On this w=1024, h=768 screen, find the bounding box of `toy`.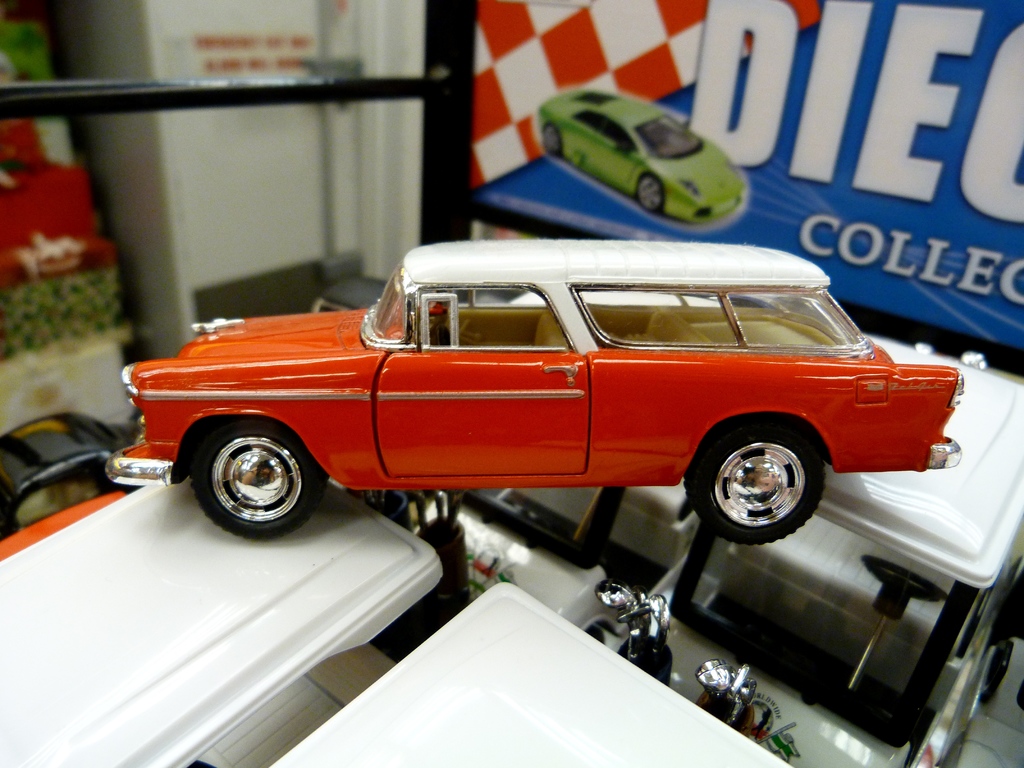
Bounding box: BBox(104, 237, 967, 544).
